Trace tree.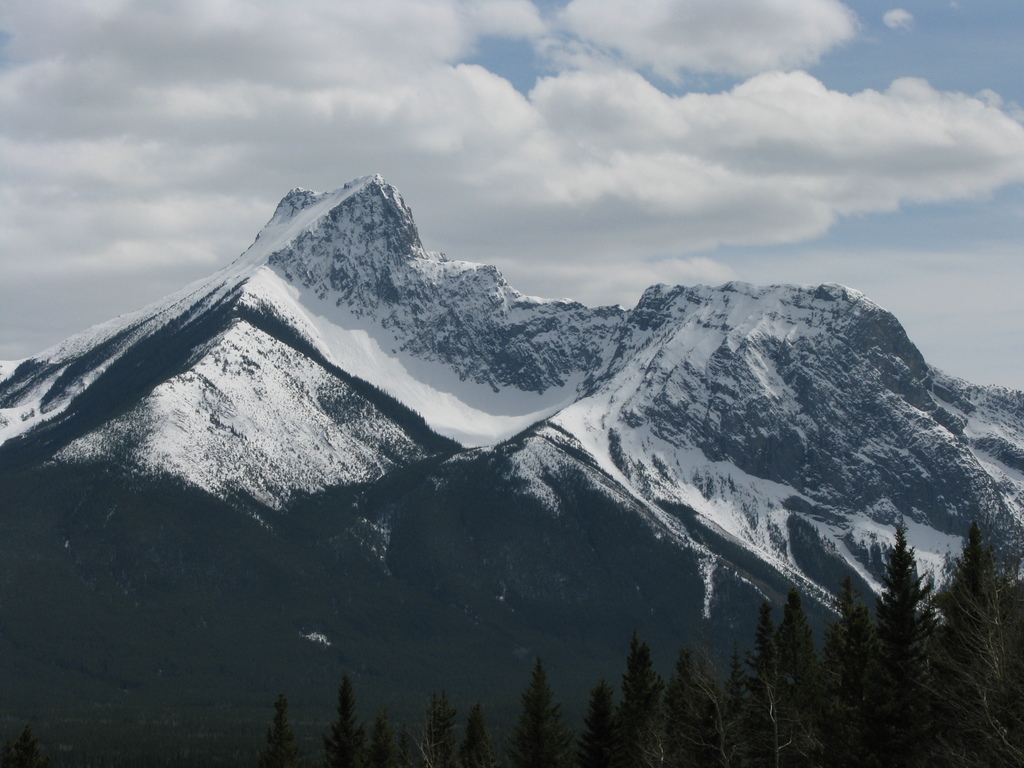
Traced to (left=422, top=689, right=451, bottom=767).
